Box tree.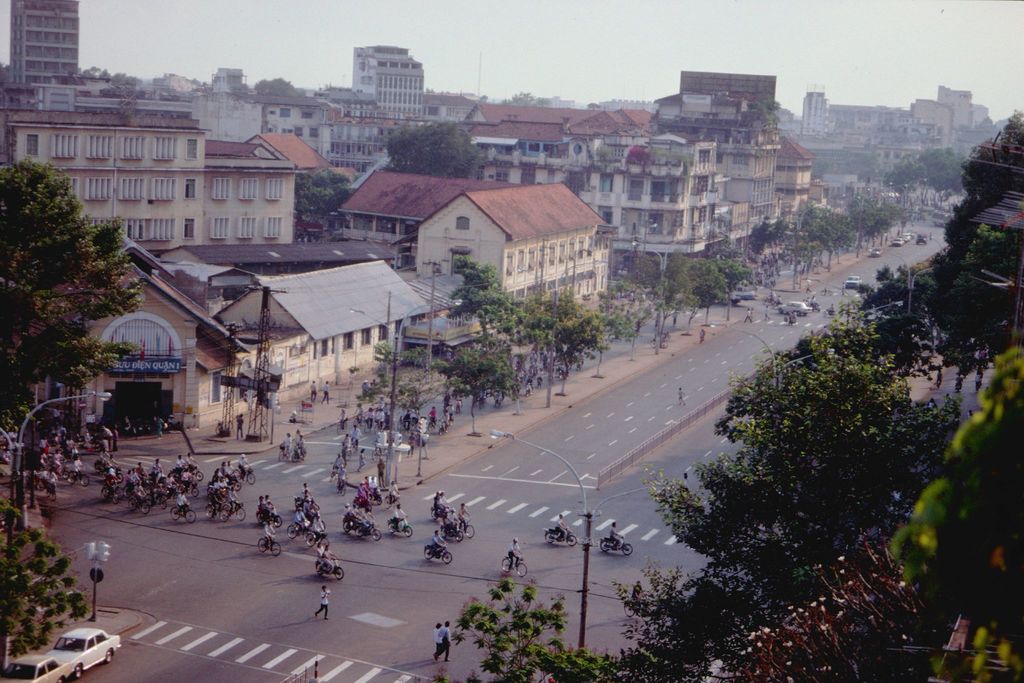
(442, 253, 527, 409).
